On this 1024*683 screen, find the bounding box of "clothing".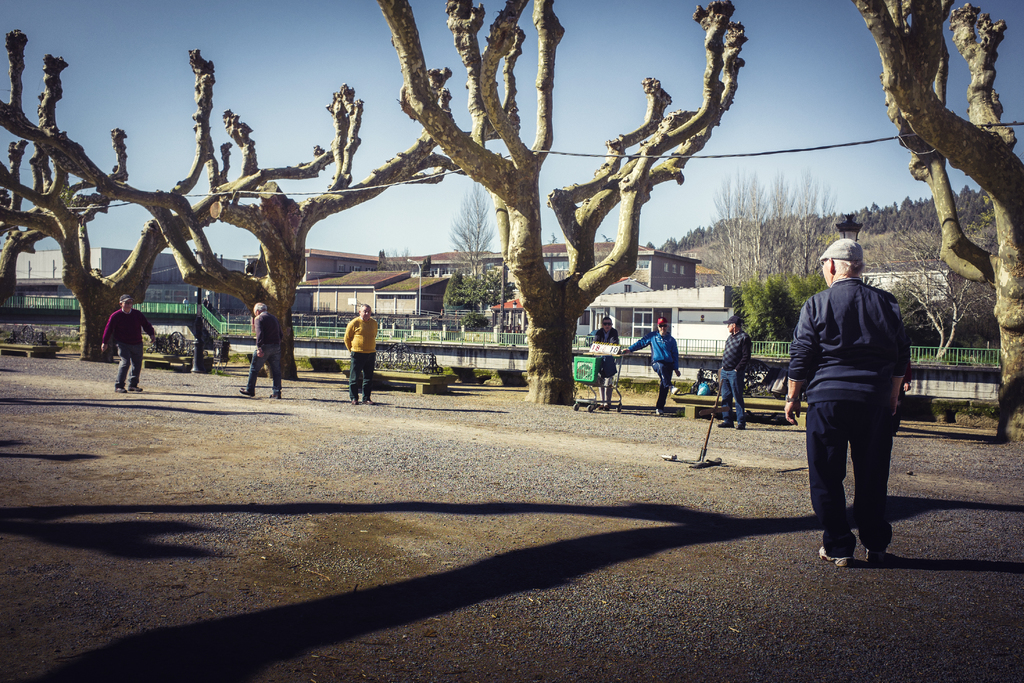
Bounding box: pyautogui.locateOnScreen(244, 313, 284, 394).
